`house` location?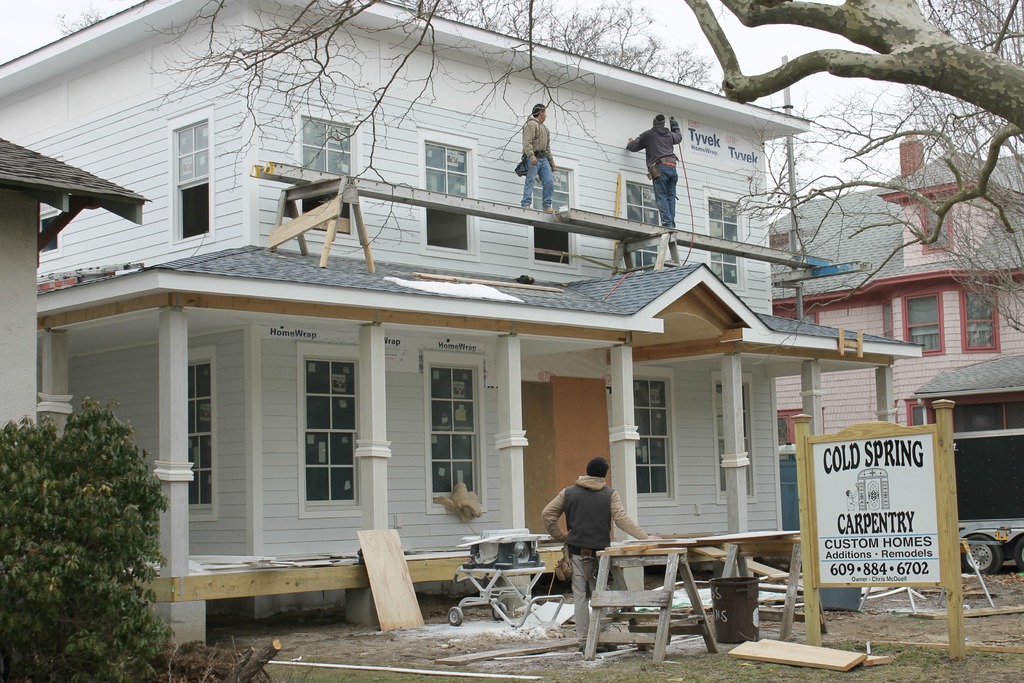
(765,136,1023,557)
